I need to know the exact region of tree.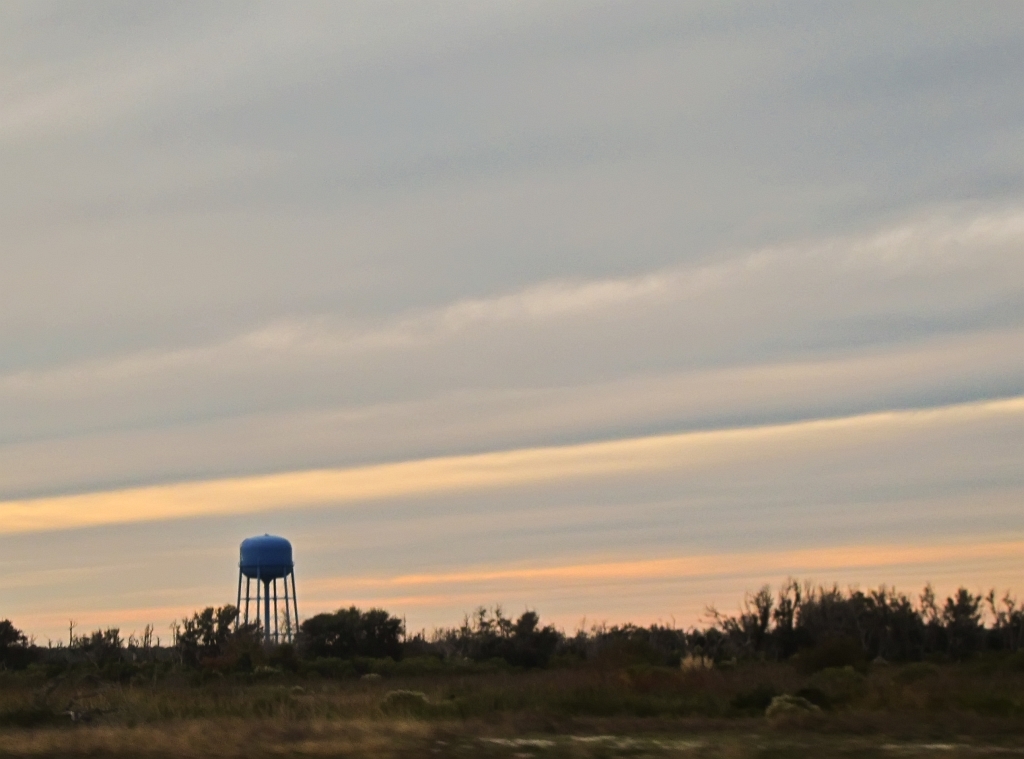
Region: (x1=0, y1=617, x2=26, y2=648).
